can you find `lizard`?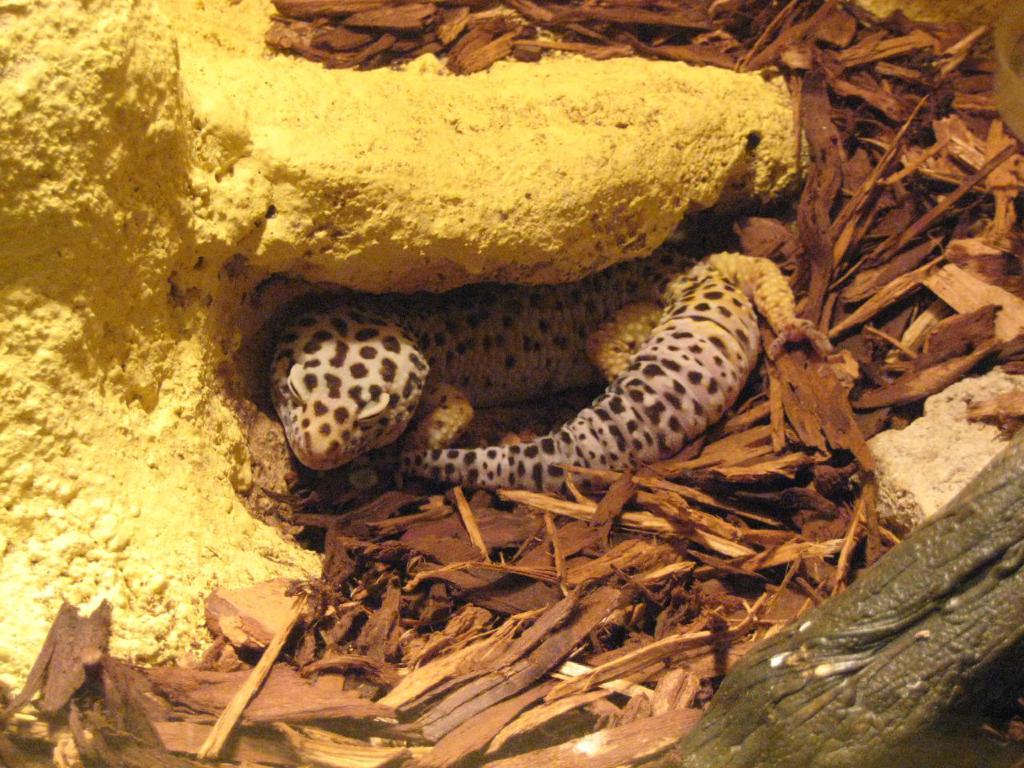
Yes, bounding box: (234,273,870,571).
